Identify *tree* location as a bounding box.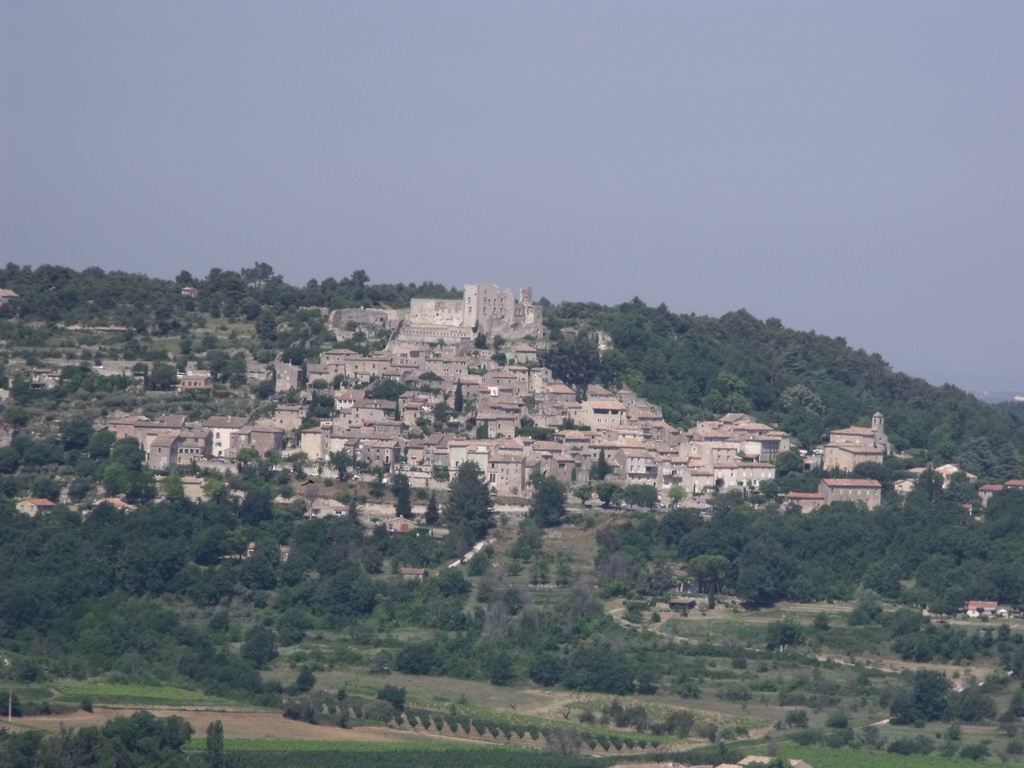
(x1=0, y1=472, x2=24, y2=499).
